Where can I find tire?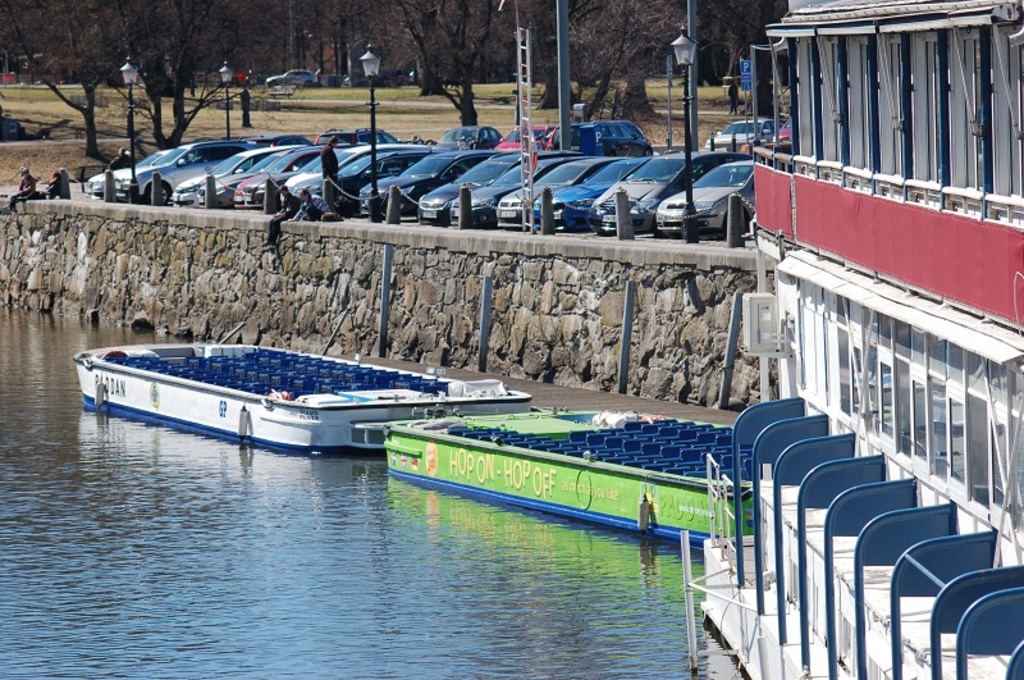
You can find it at x1=143, y1=179, x2=173, y2=209.
